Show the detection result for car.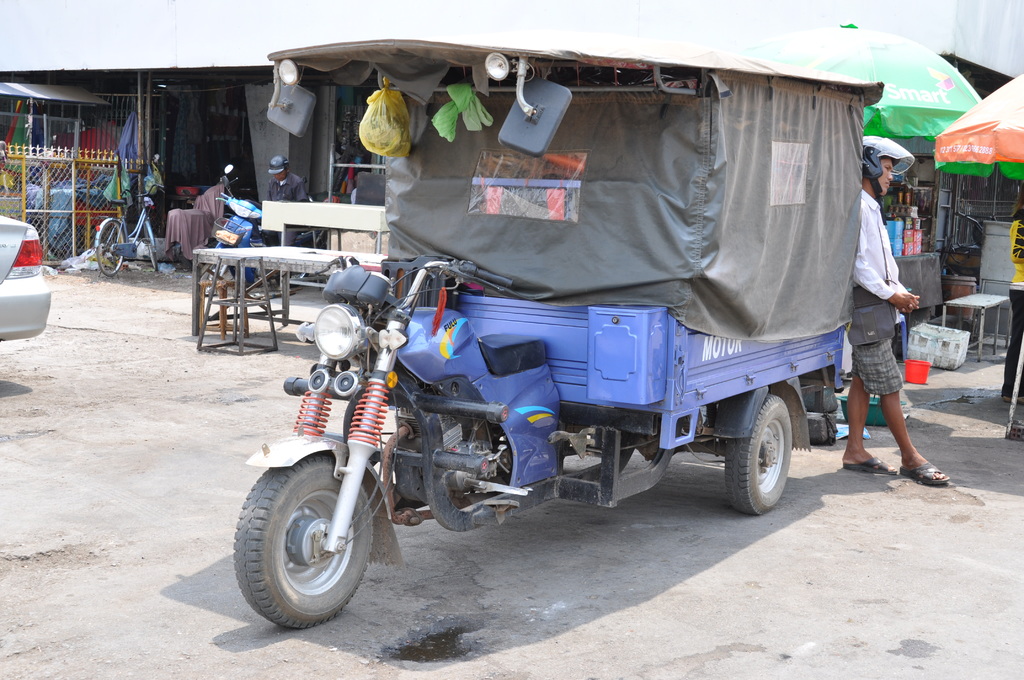
crop(0, 219, 54, 339).
